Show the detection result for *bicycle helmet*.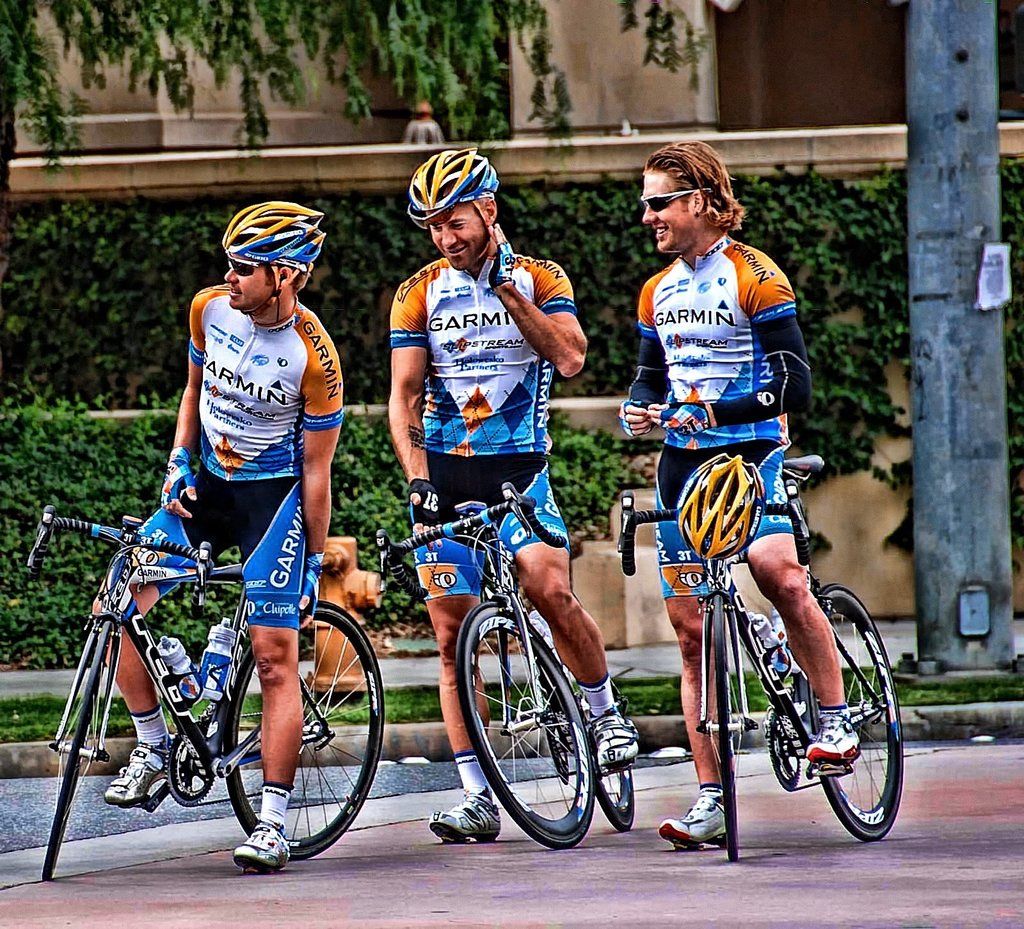
673,458,771,561.
